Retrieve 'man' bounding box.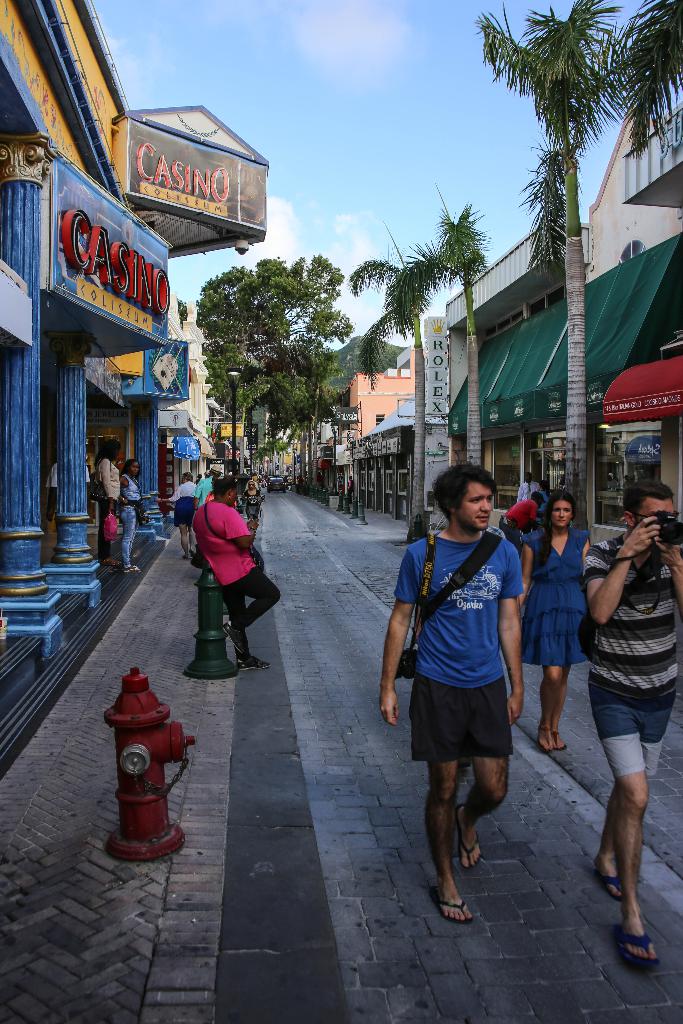
Bounding box: [x1=584, y1=479, x2=682, y2=966].
